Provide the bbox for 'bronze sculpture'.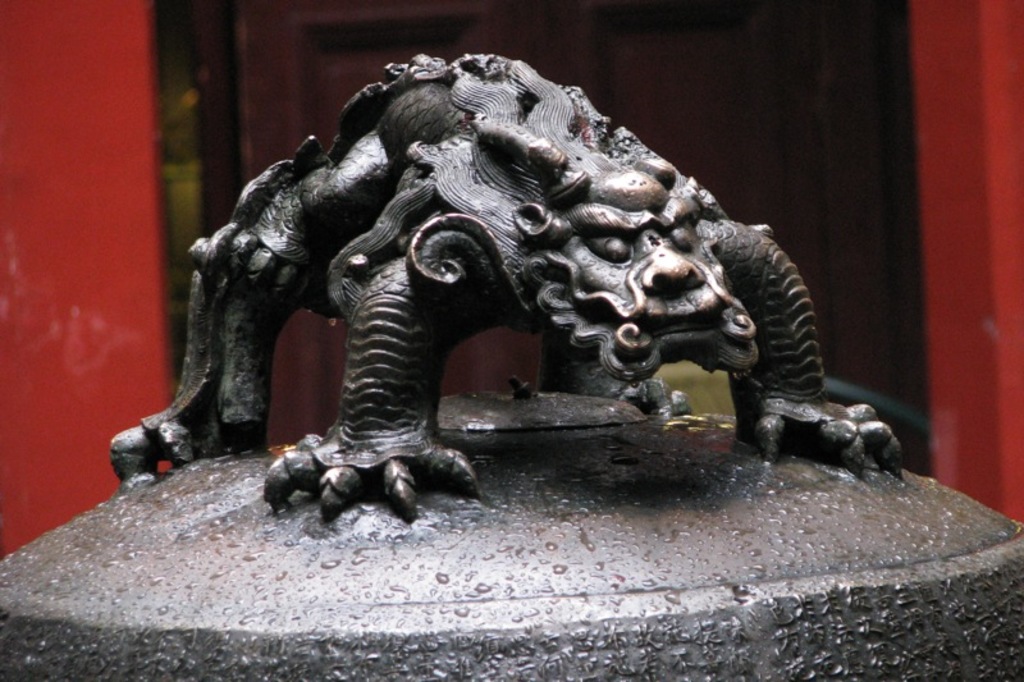
region(118, 44, 849, 509).
